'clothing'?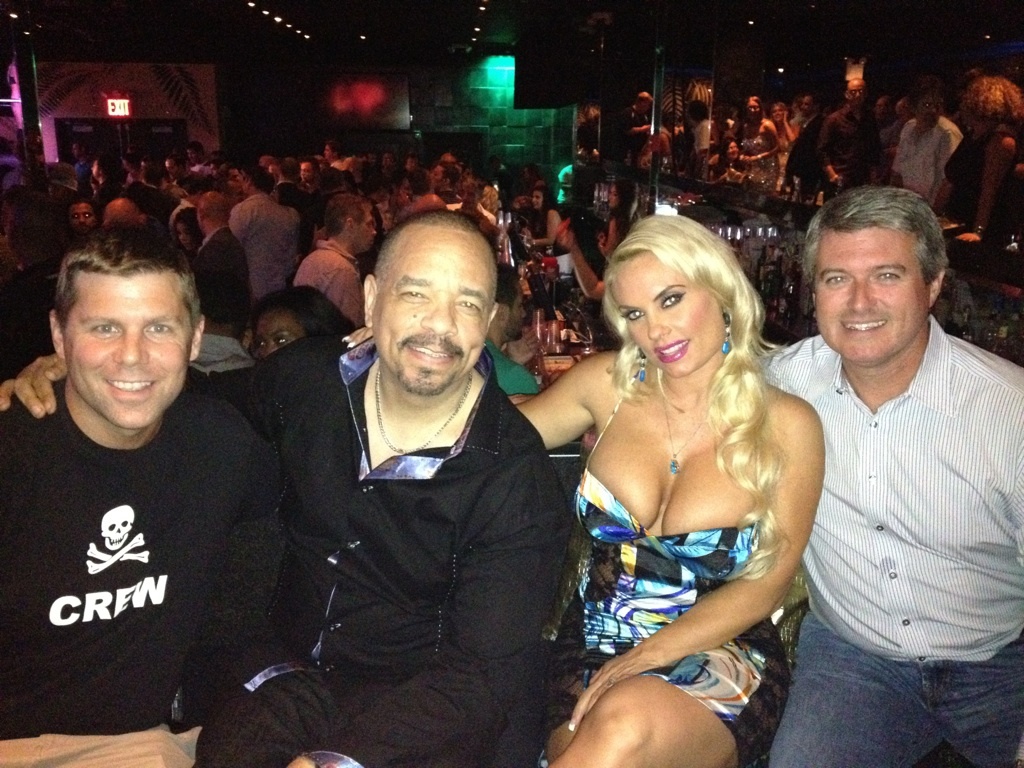
{"x1": 571, "y1": 353, "x2": 791, "y2": 767}
